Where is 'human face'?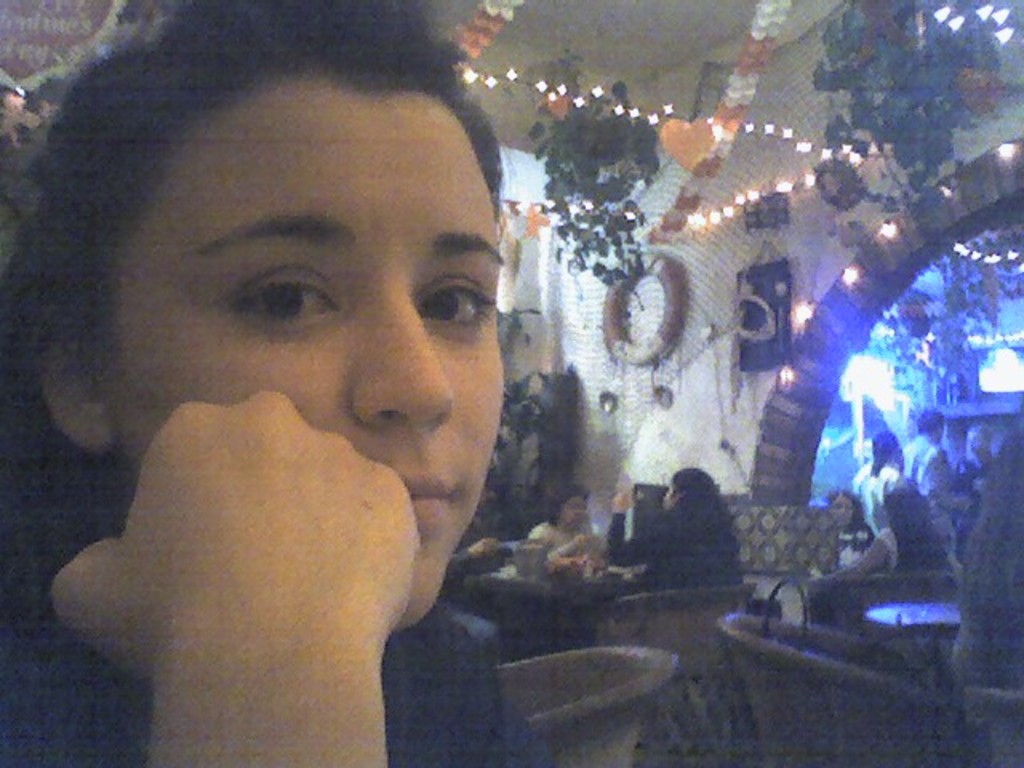
l=109, t=67, r=507, b=635.
